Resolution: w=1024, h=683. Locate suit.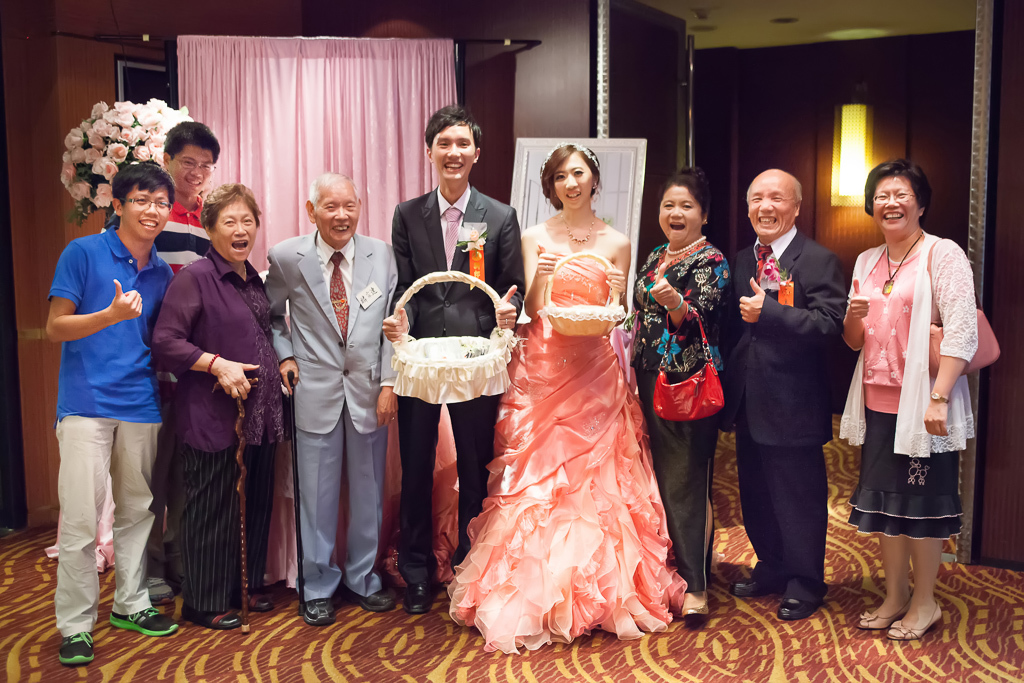
left=390, top=183, right=526, bottom=580.
